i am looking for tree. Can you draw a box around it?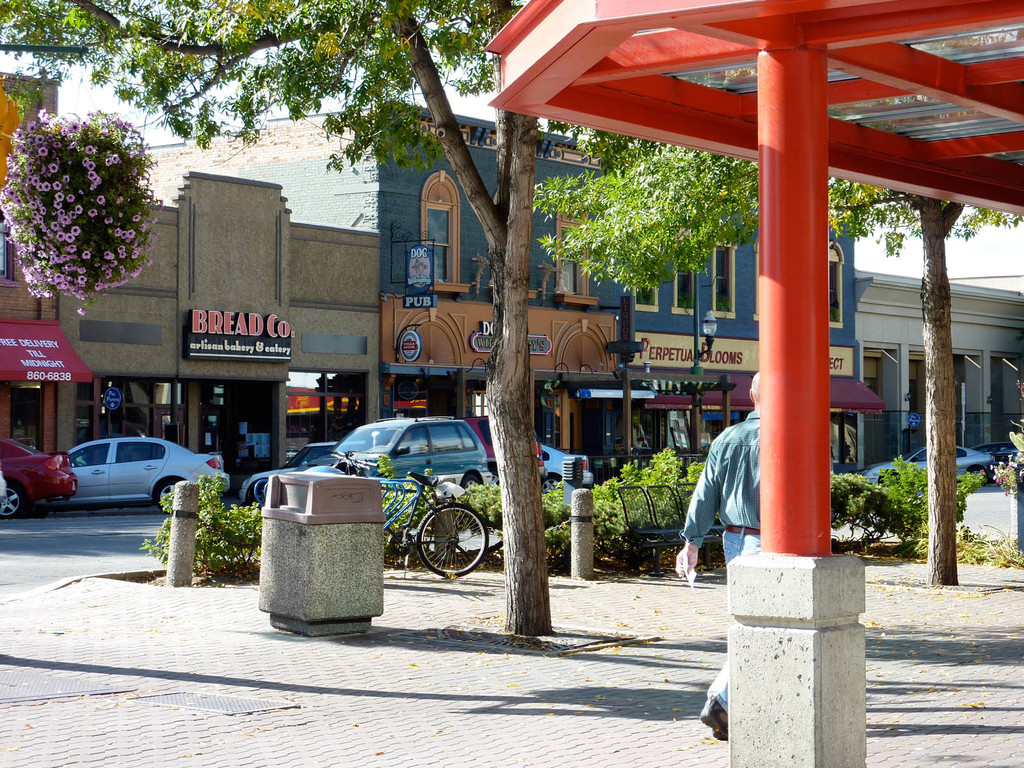
Sure, the bounding box is (838, 187, 1023, 583).
